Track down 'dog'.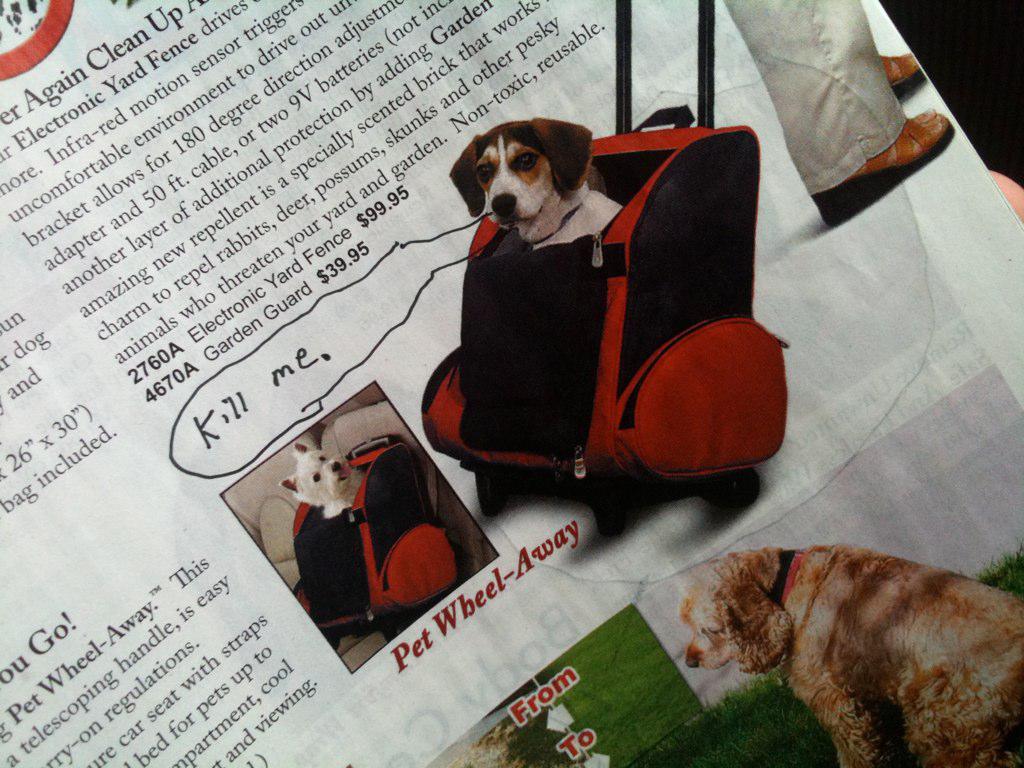
Tracked to (x1=449, y1=115, x2=626, y2=252).
